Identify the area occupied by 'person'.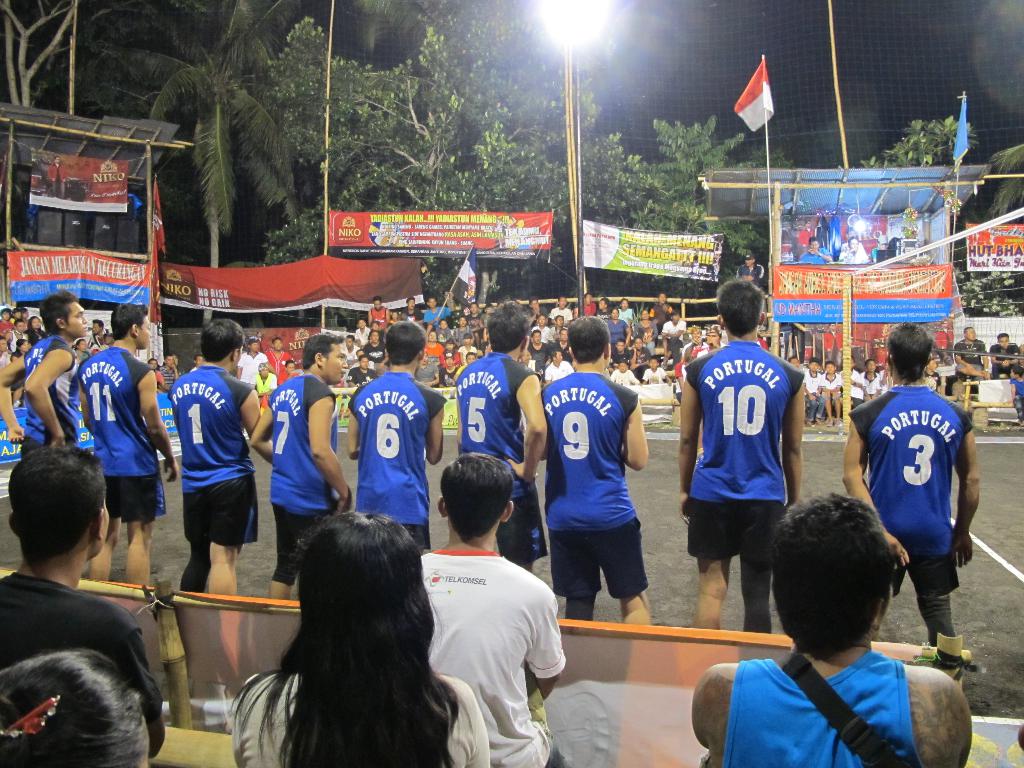
Area: pyautogui.locateOnScreen(922, 358, 941, 393).
